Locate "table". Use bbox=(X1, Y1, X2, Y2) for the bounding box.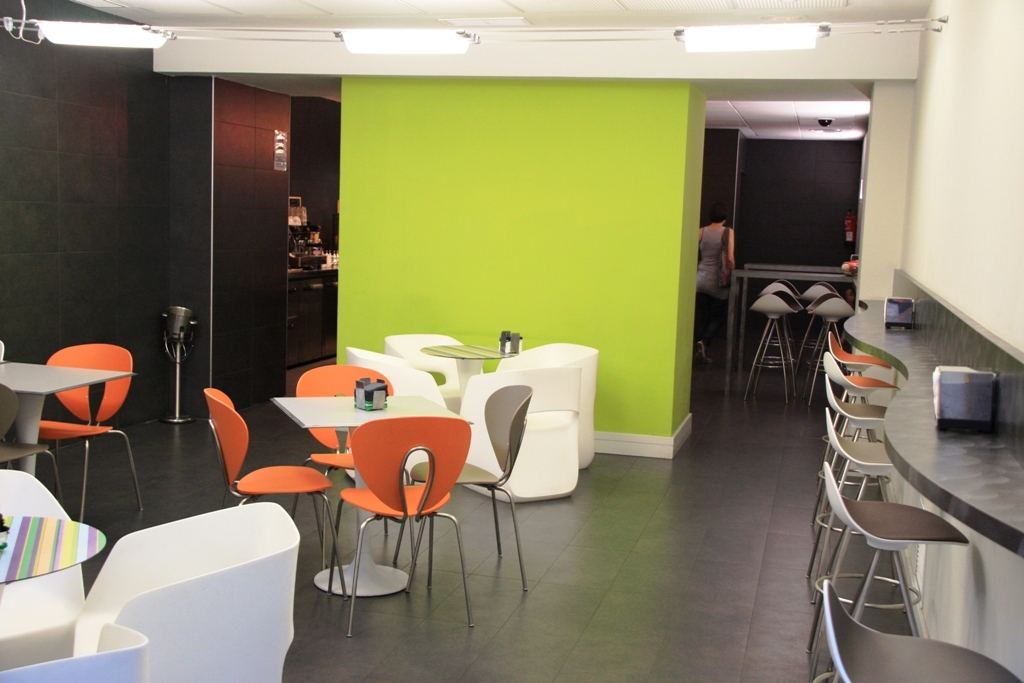
bbox=(419, 347, 502, 381).
